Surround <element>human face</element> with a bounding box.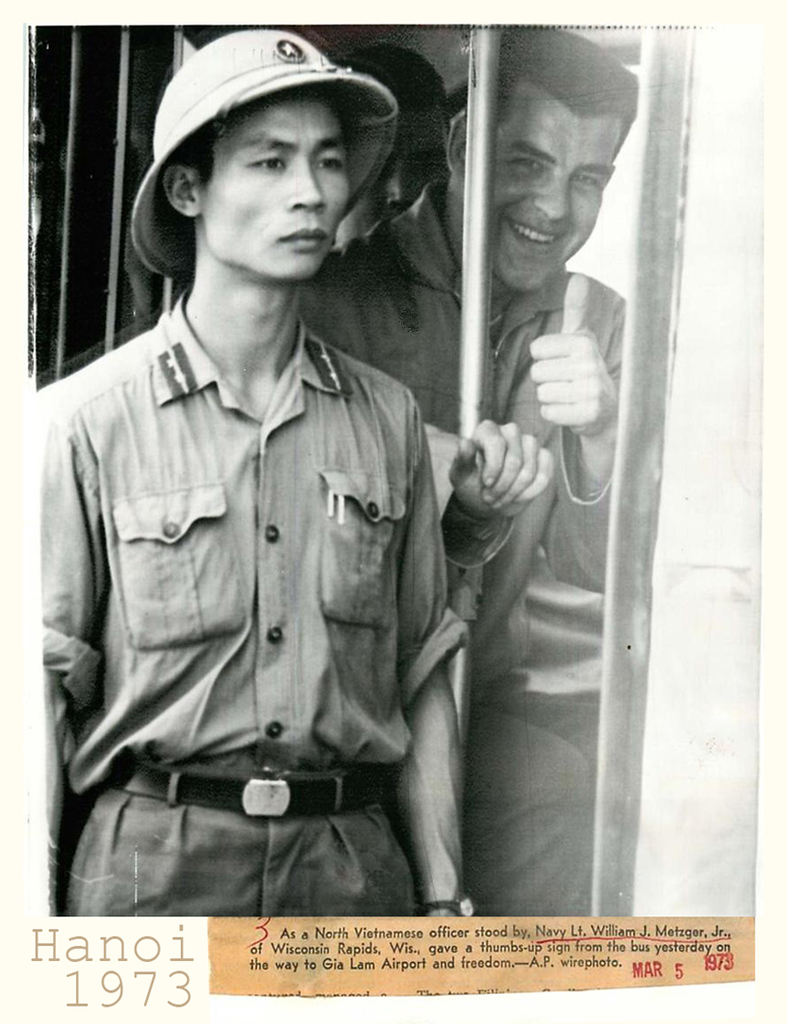
{"left": 460, "top": 76, "right": 621, "bottom": 289}.
